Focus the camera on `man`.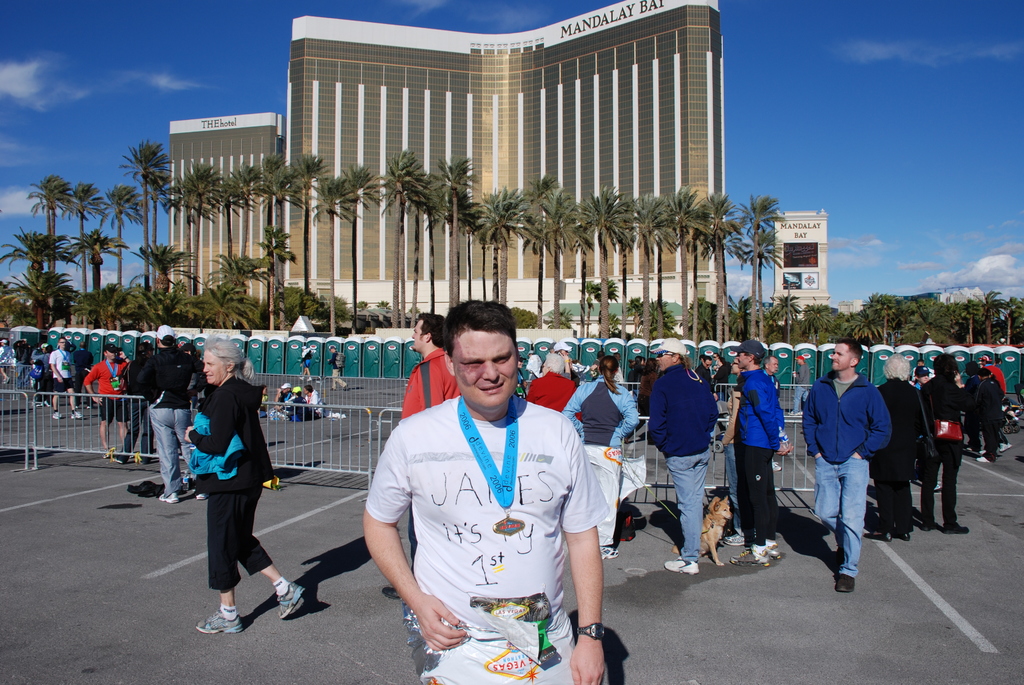
Focus region: region(273, 381, 292, 407).
